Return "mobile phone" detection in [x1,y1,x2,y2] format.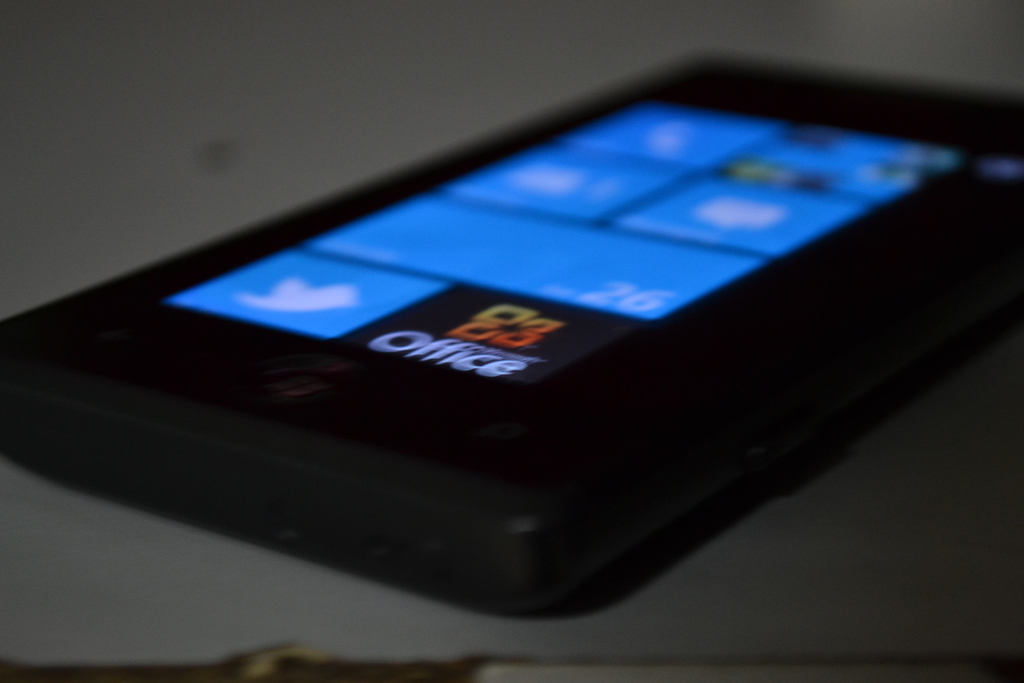
[10,50,1015,625].
